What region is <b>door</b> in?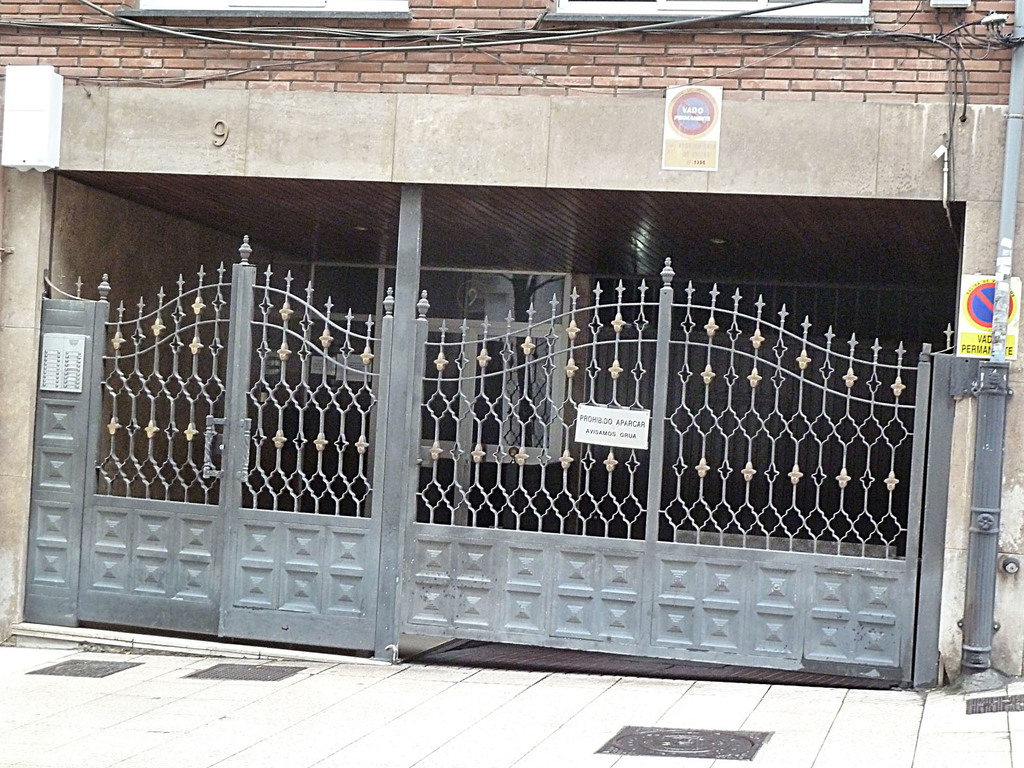
(x1=407, y1=333, x2=559, y2=531).
